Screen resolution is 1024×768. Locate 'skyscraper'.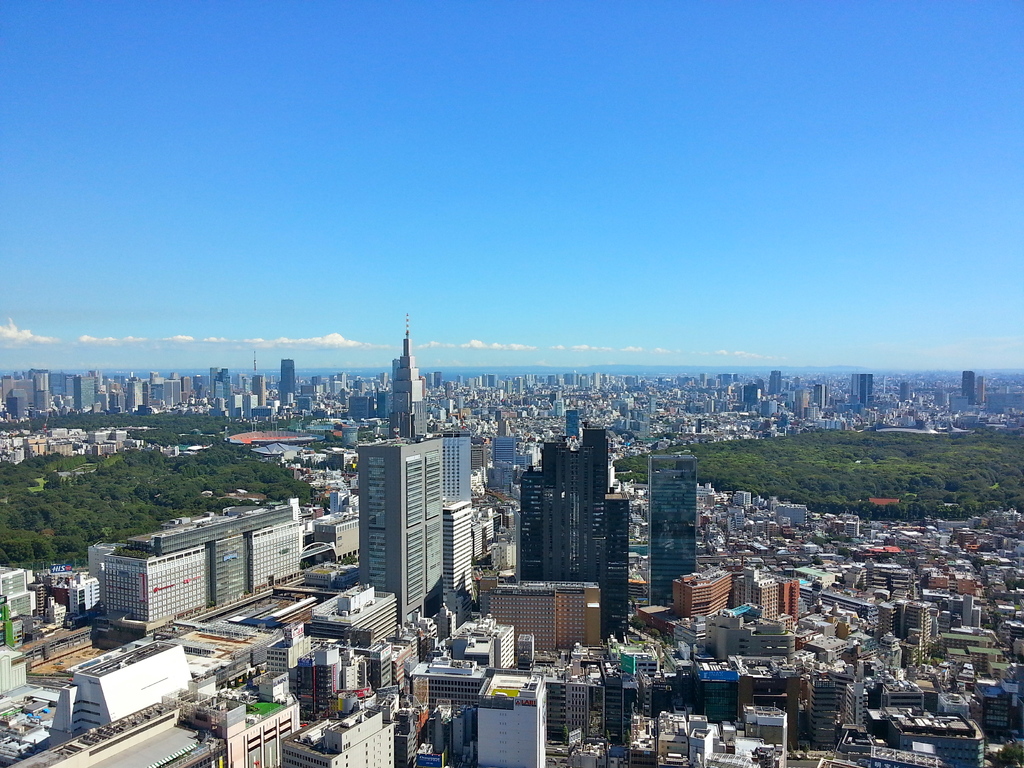
bbox=[442, 502, 485, 601].
